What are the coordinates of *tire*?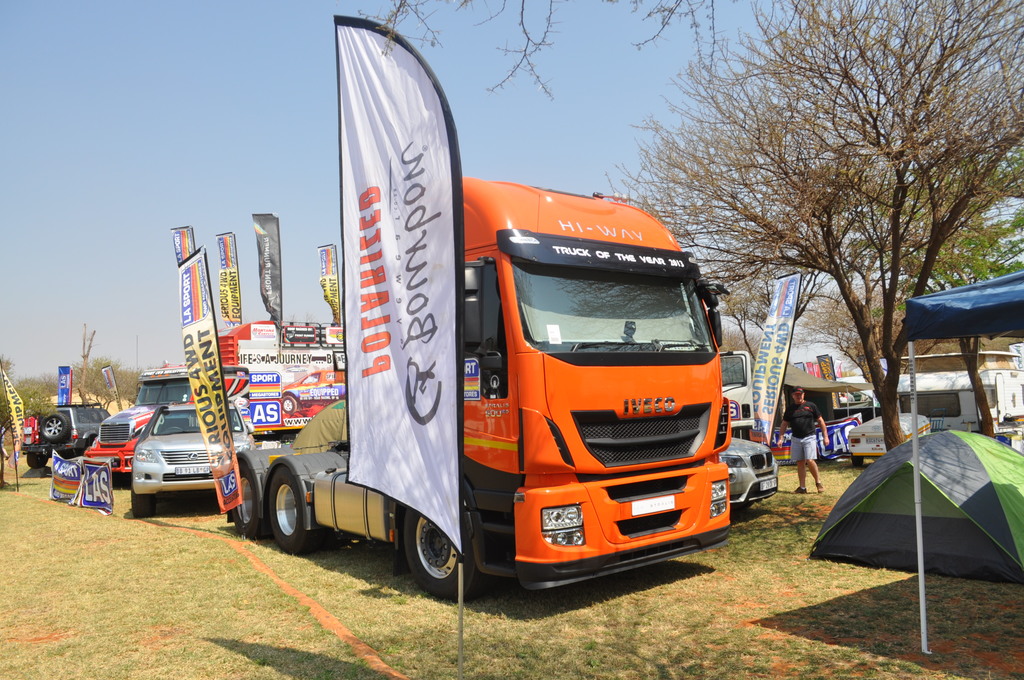
select_region(230, 464, 273, 541).
